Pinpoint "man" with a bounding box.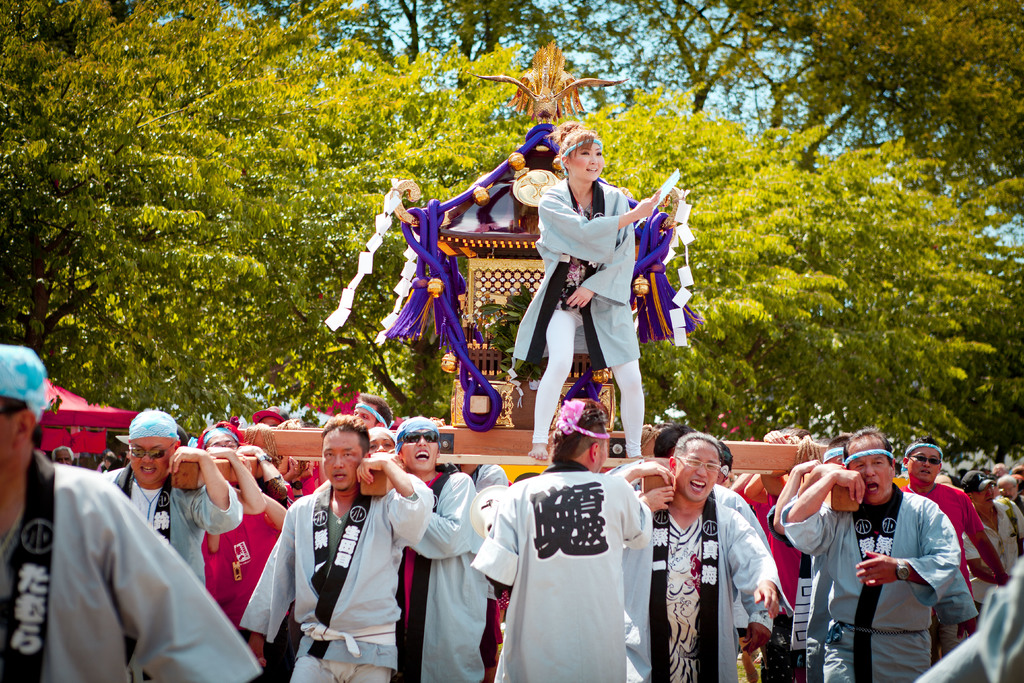
264,418,417,682.
